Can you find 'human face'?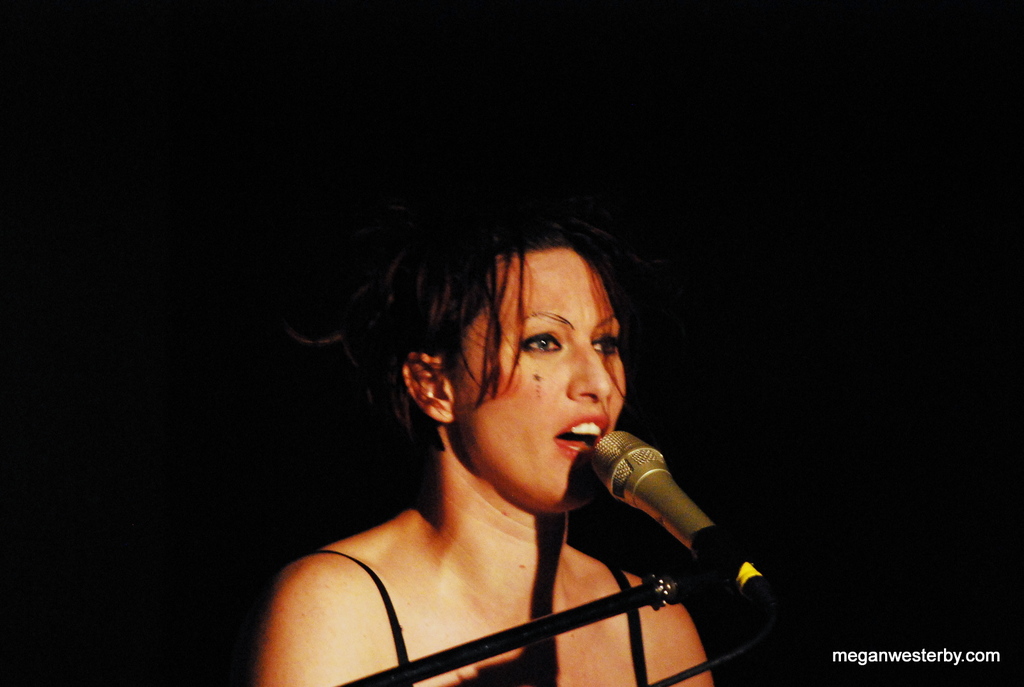
Yes, bounding box: <region>456, 251, 627, 512</region>.
